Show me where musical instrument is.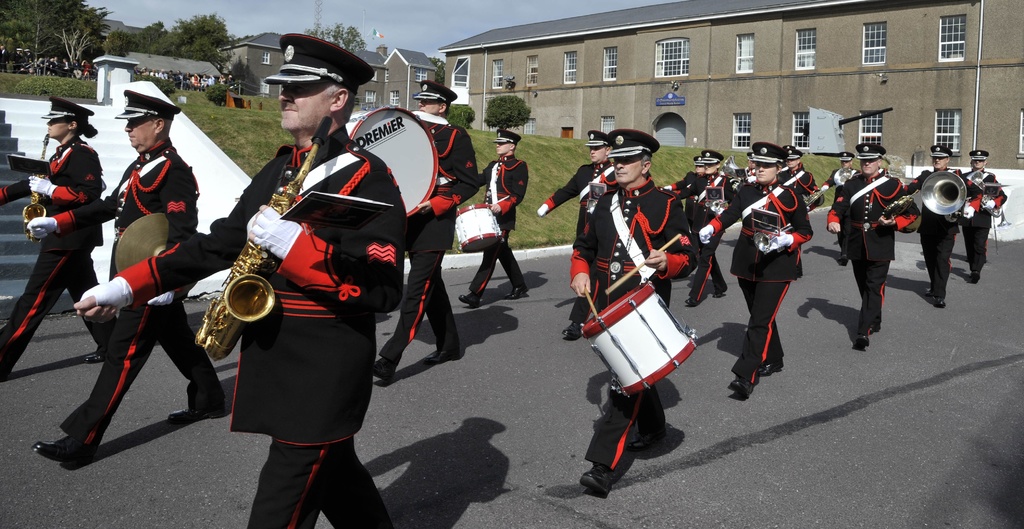
musical instrument is at pyautogui.locateOnScreen(744, 218, 807, 266).
